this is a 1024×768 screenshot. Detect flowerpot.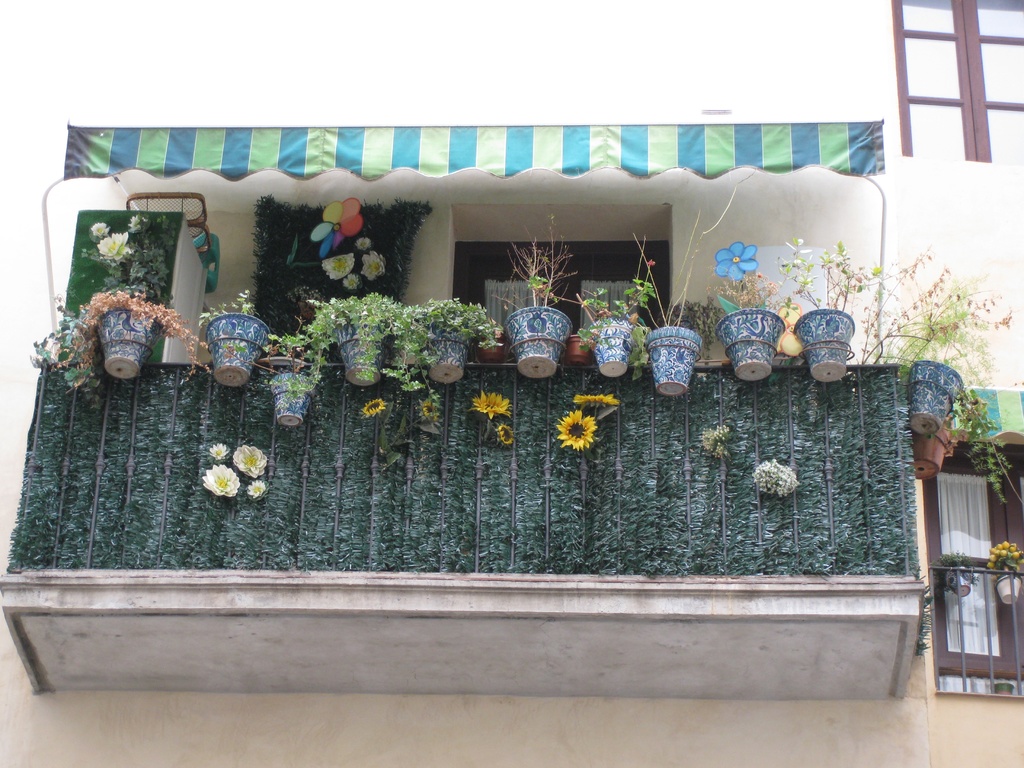
box=[588, 316, 637, 384].
